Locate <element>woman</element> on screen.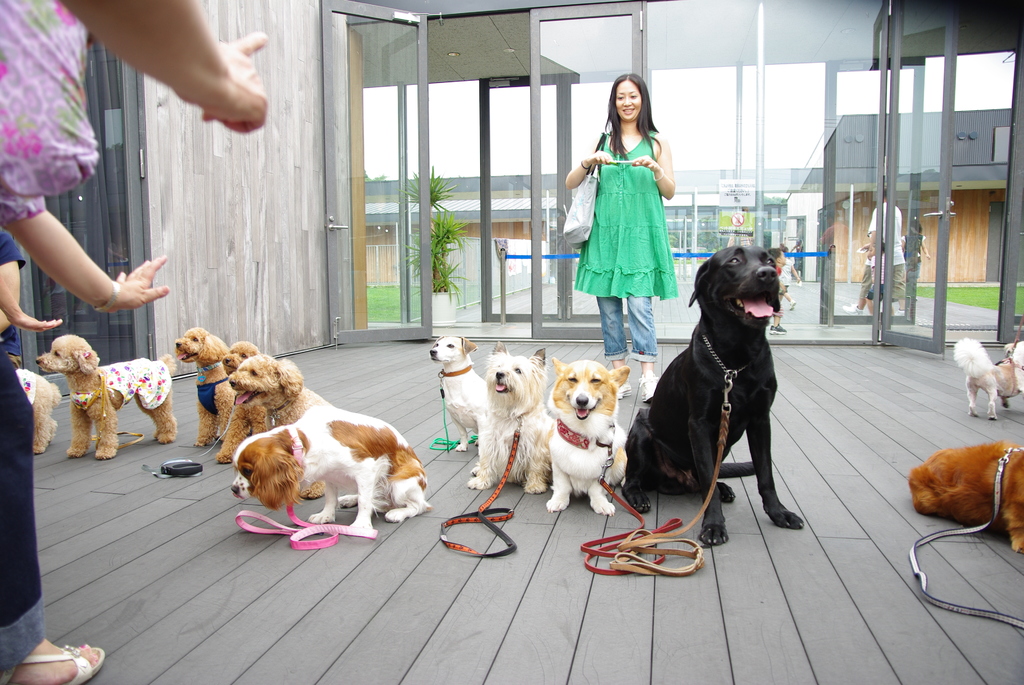
On screen at 0,0,269,684.
